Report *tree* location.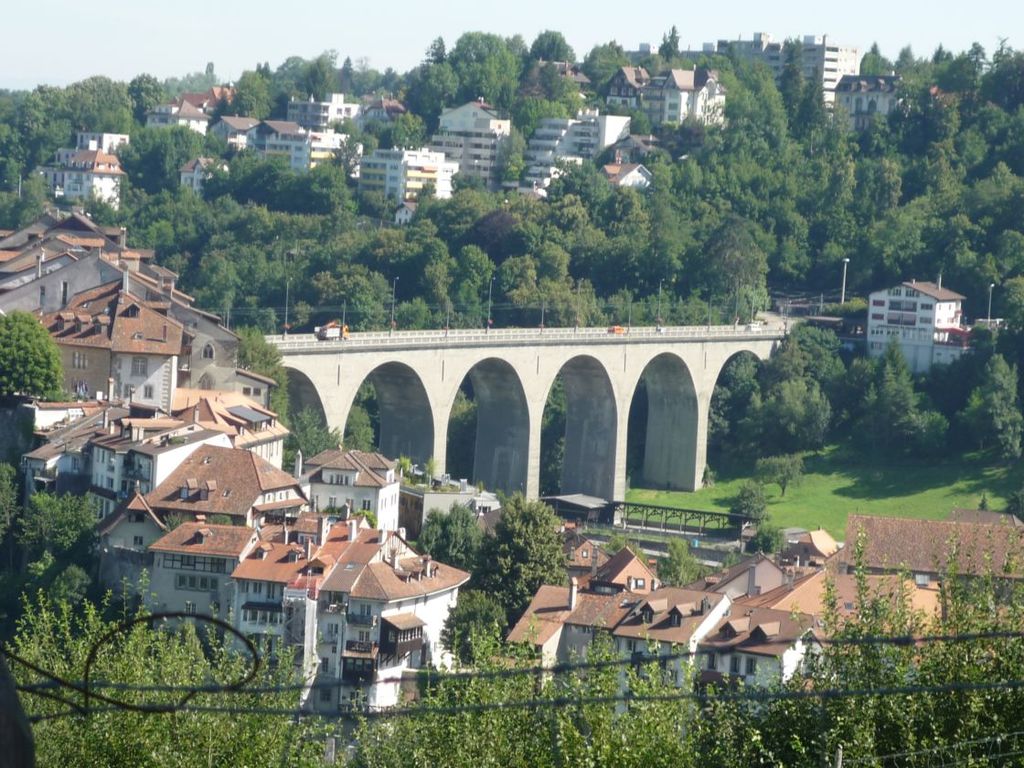
Report: box=[541, 373, 563, 496].
